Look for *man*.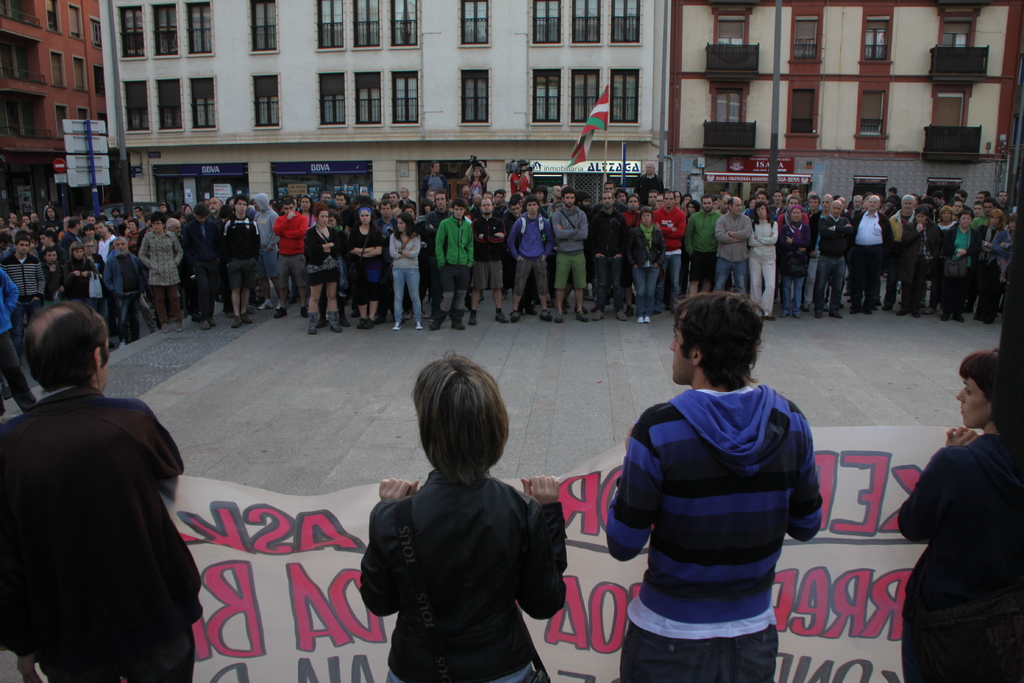
Found: 850:193:894:314.
